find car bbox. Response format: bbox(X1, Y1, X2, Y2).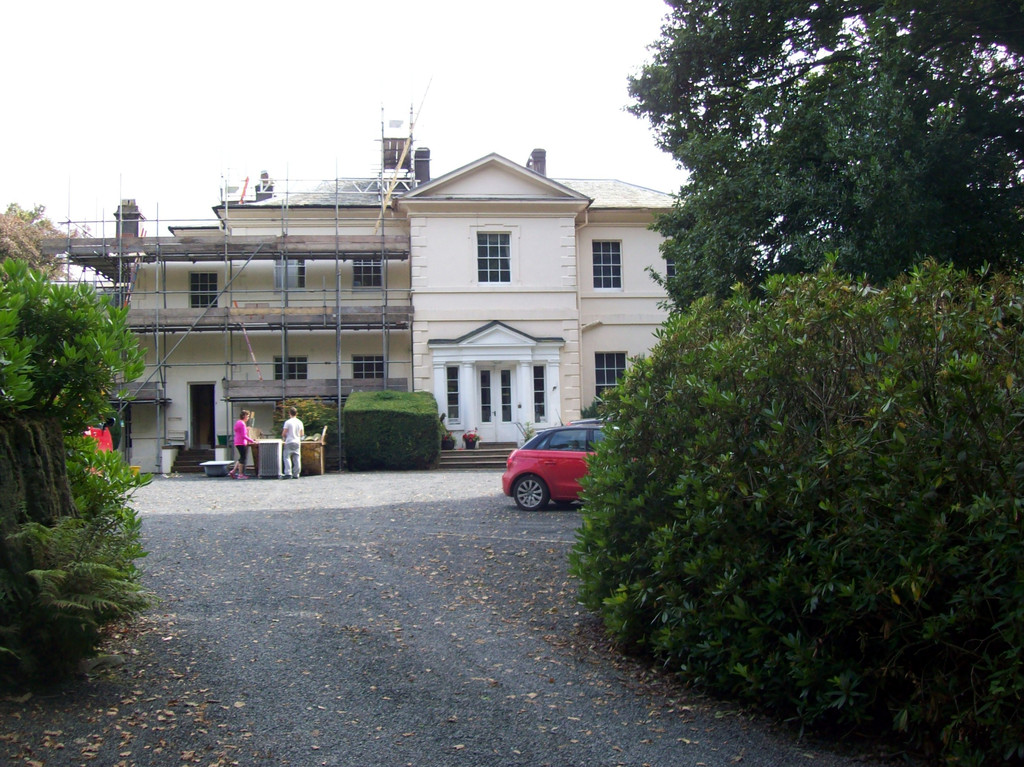
bbox(500, 409, 641, 512).
